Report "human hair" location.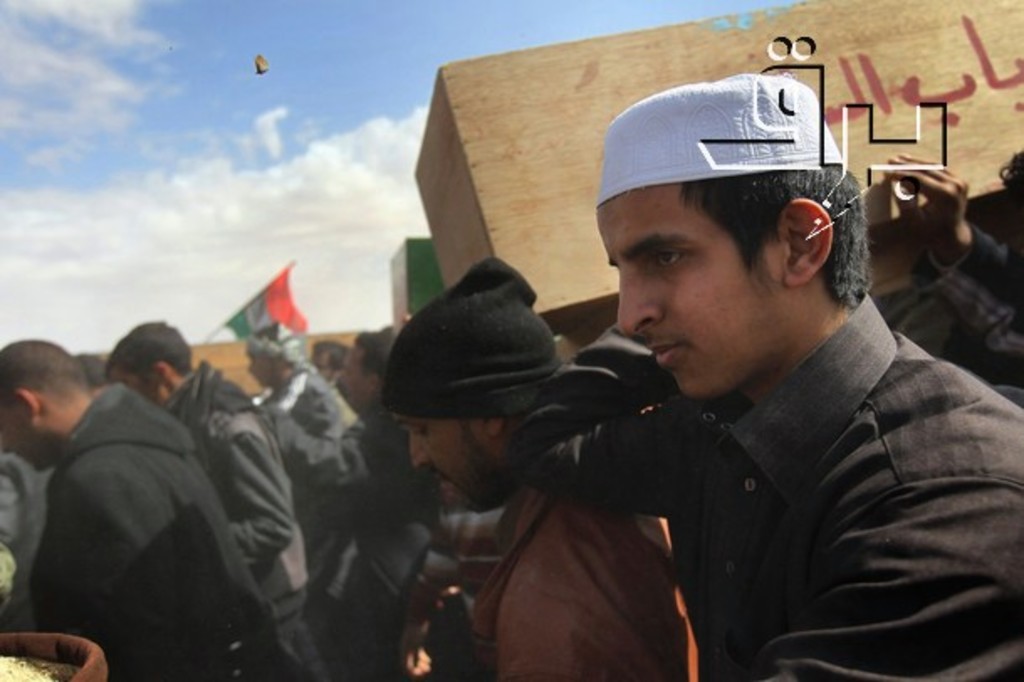
Report: [995,148,1022,200].
